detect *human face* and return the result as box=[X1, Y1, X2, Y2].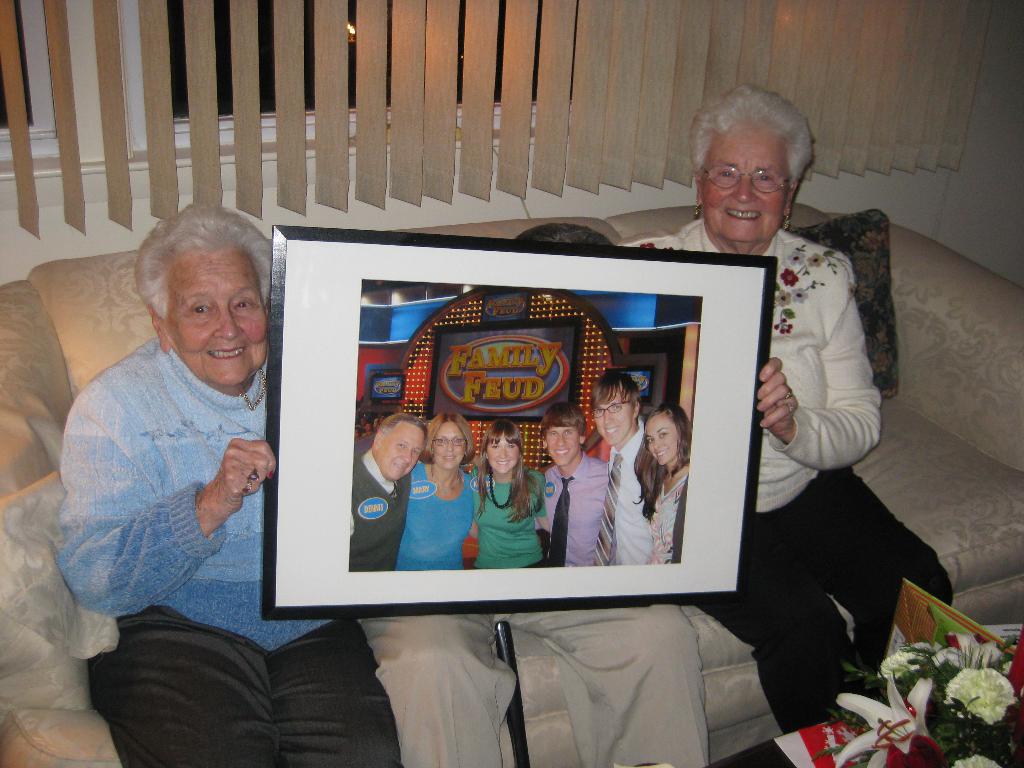
box=[488, 429, 525, 473].
